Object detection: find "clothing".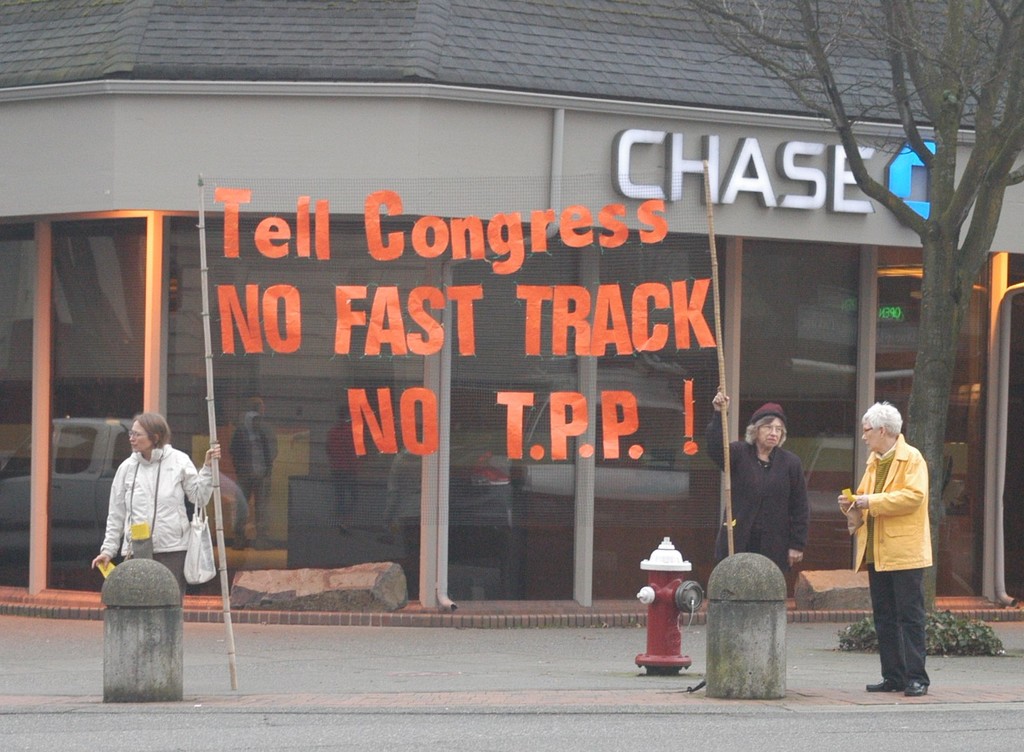
crop(843, 438, 937, 679).
